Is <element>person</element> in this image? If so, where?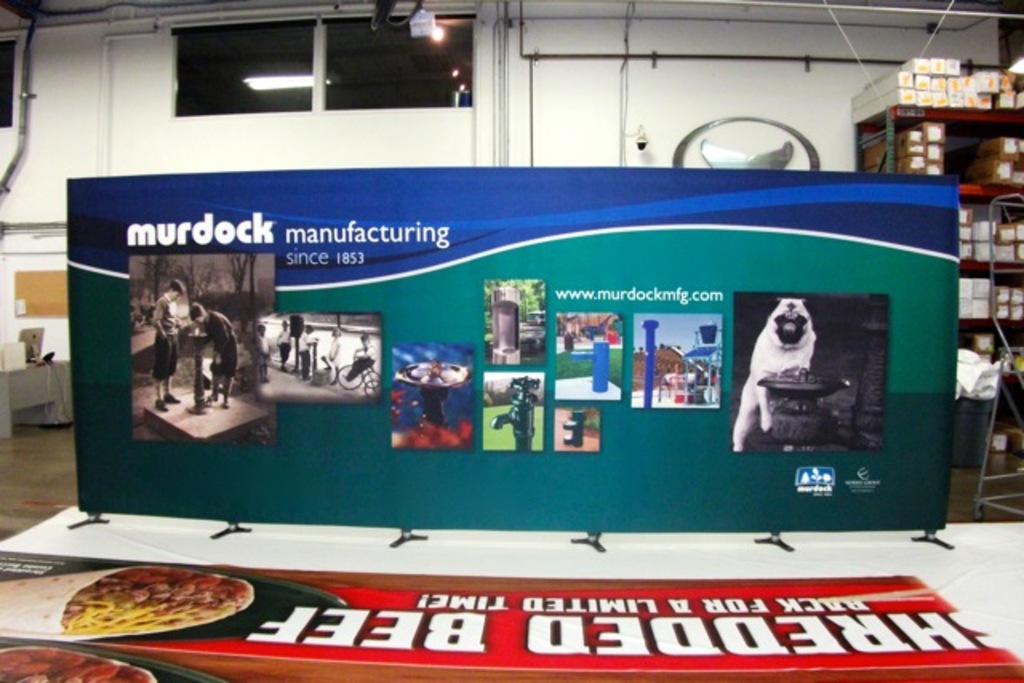
Yes, at 320, 326, 342, 387.
